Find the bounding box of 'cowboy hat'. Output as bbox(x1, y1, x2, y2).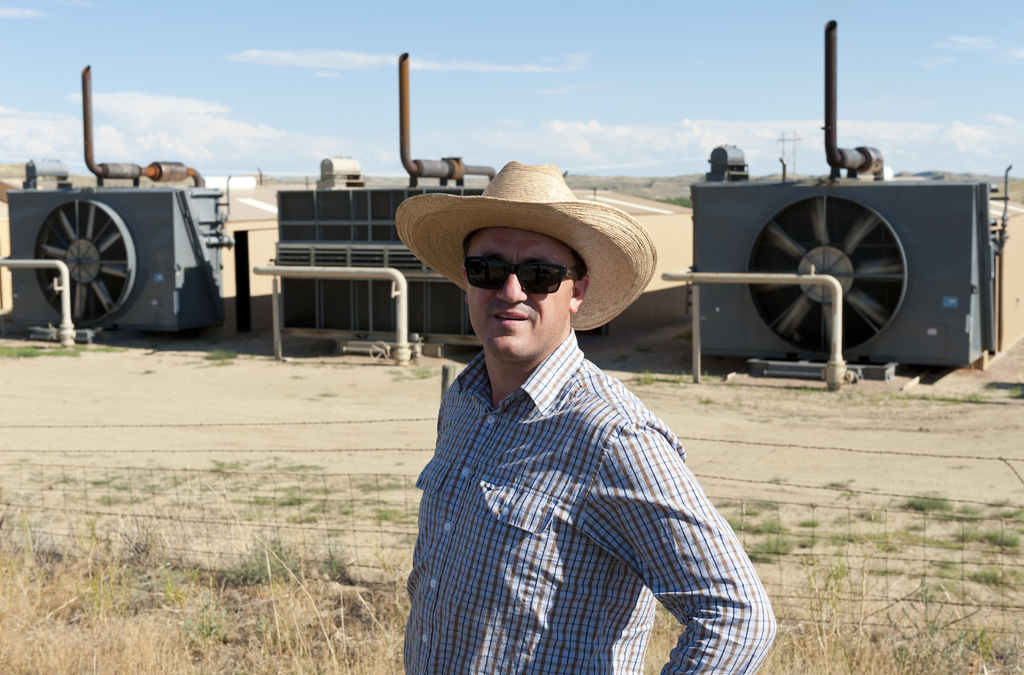
bbox(392, 157, 675, 348).
